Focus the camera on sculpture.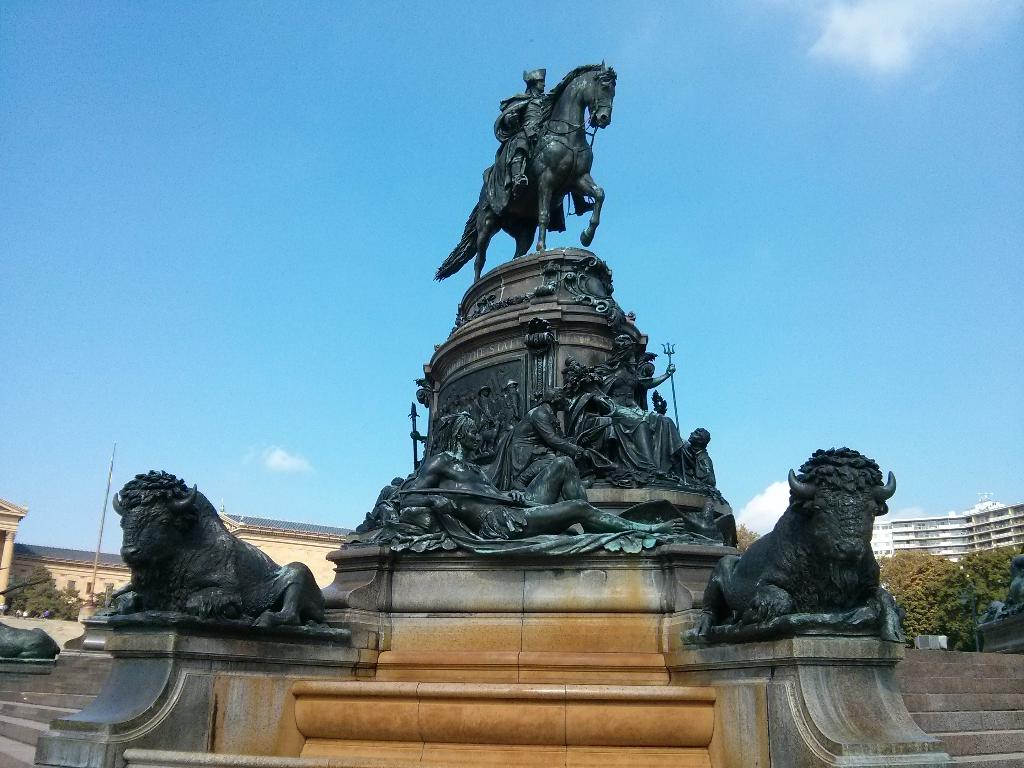
Focus region: 694:454:913:658.
